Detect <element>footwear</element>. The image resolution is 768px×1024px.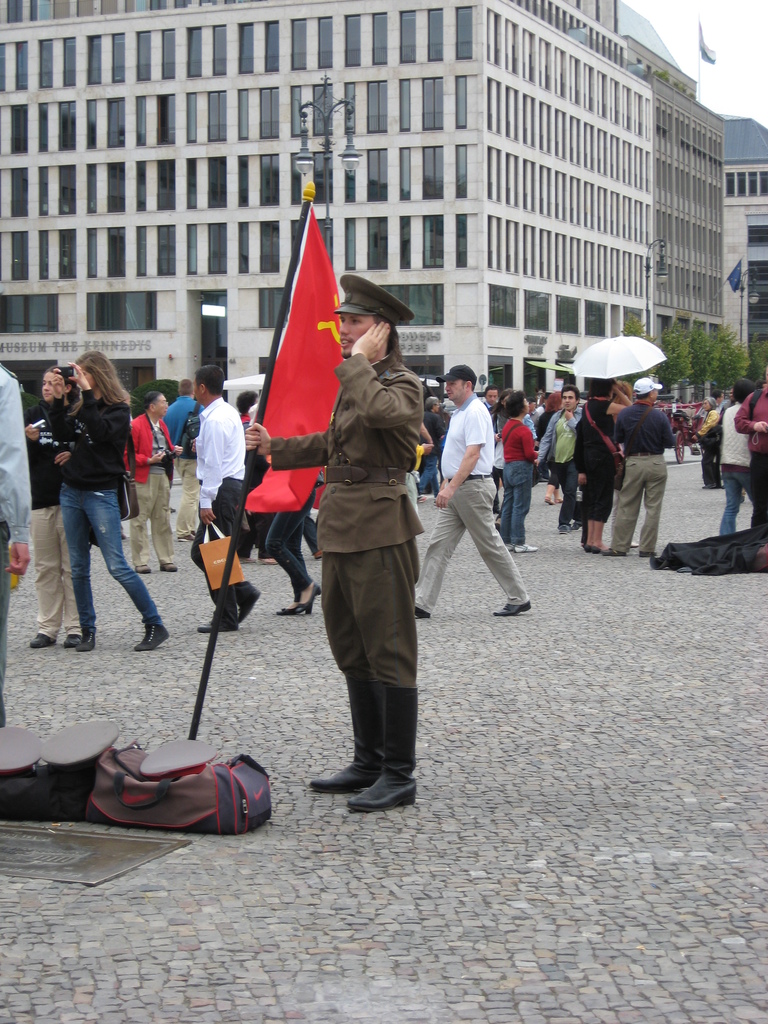
(x1=79, y1=632, x2=97, y2=652).
